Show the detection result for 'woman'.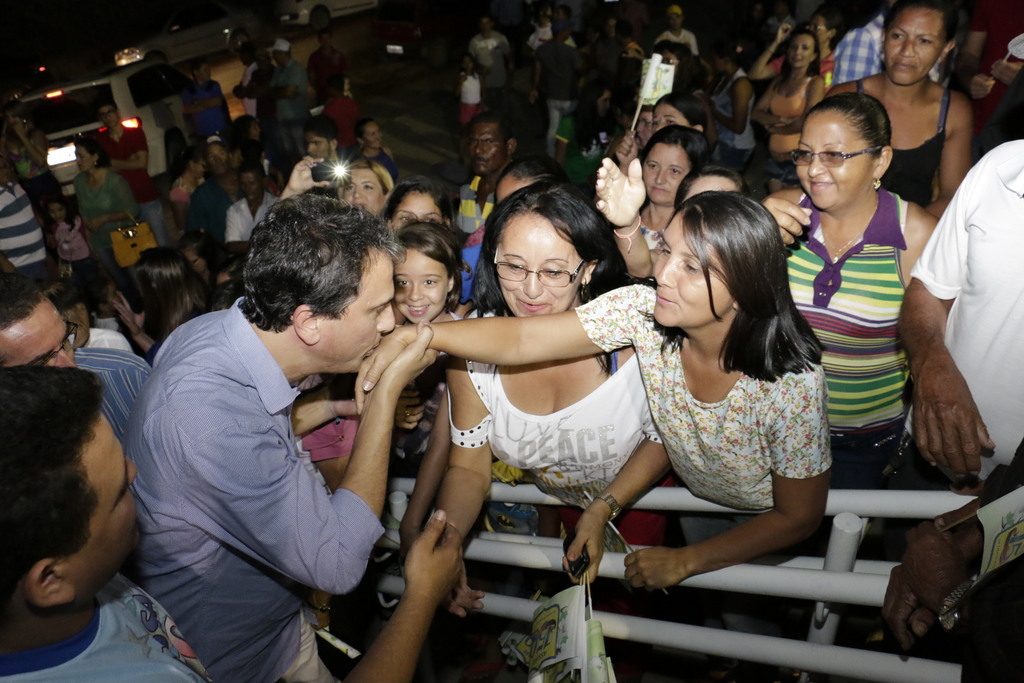
box=[420, 177, 674, 621].
